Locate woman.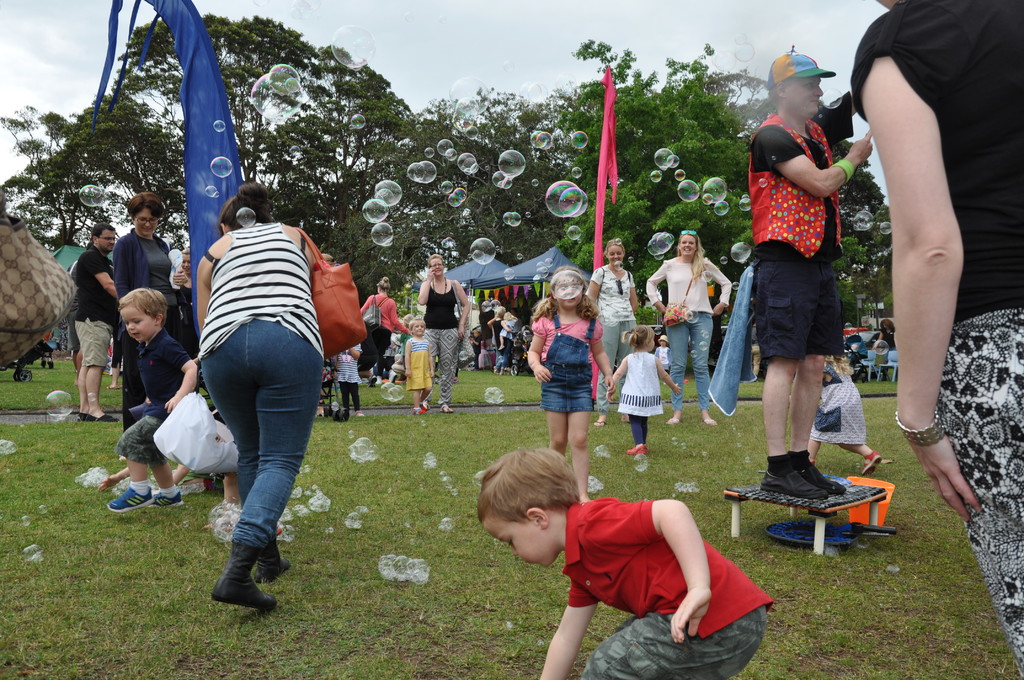
Bounding box: (left=419, top=255, right=474, bottom=414).
